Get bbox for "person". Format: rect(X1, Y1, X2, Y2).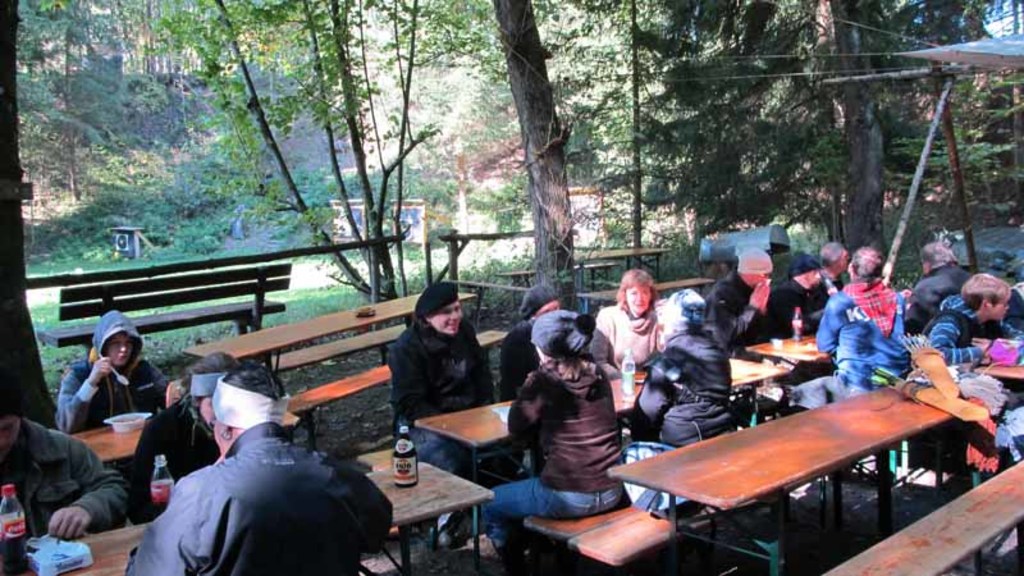
rect(704, 242, 810, 372).
